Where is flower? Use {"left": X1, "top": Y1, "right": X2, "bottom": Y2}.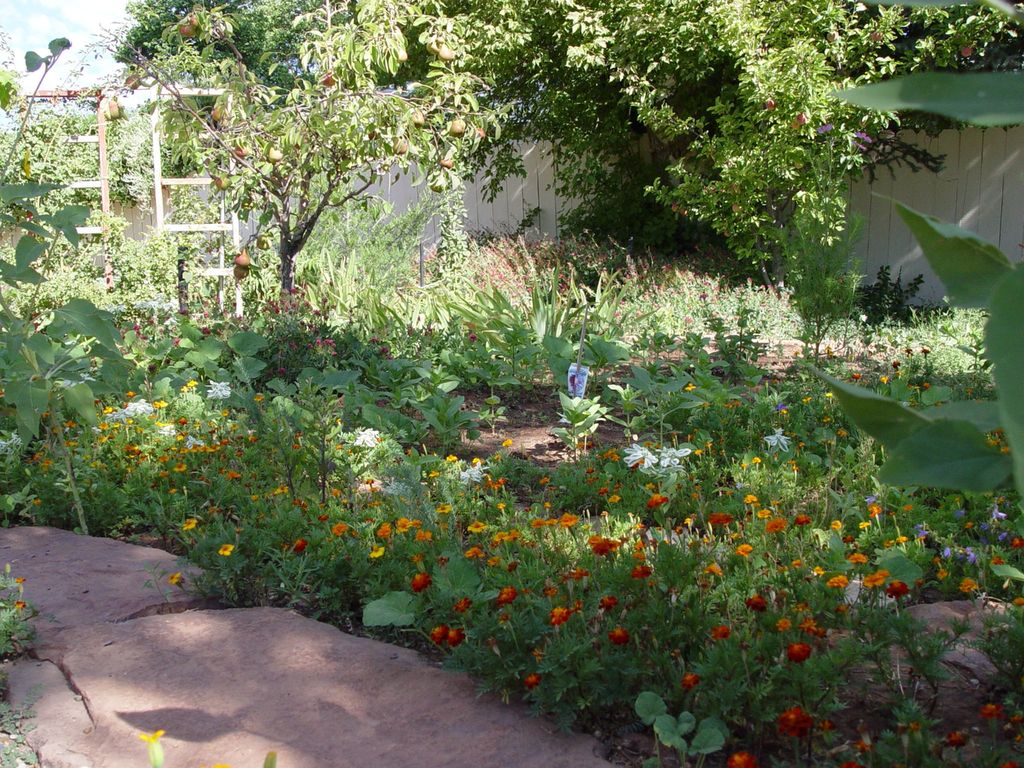
{"left": 598, "top": 594, "right": 614, "bottom": 614}.
